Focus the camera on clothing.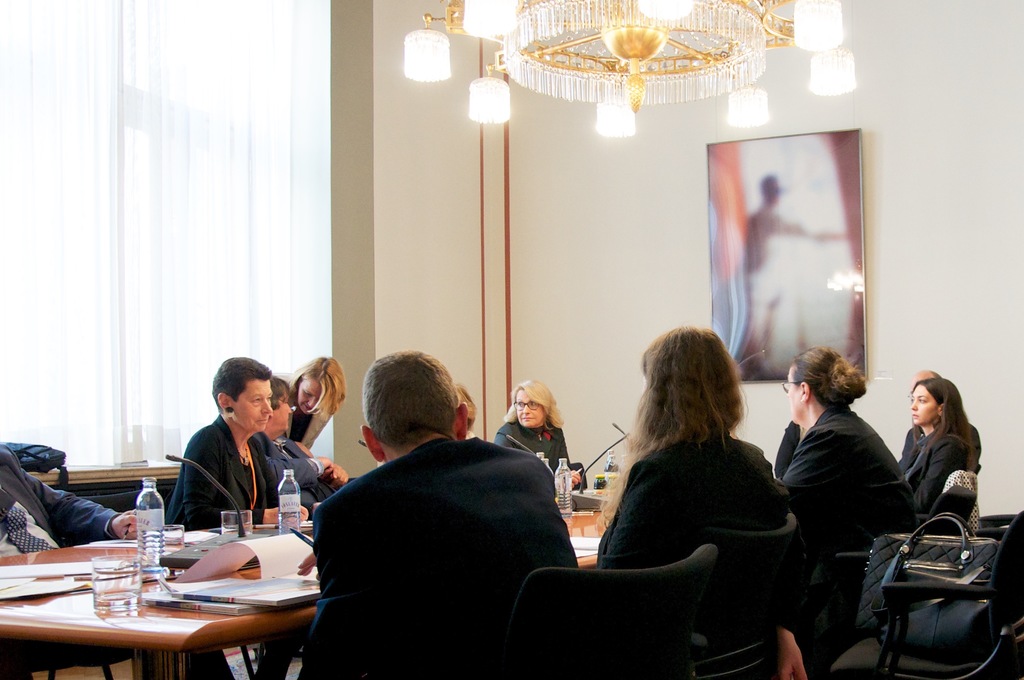
Focus region: BBox(593, 434, 796, 679).
